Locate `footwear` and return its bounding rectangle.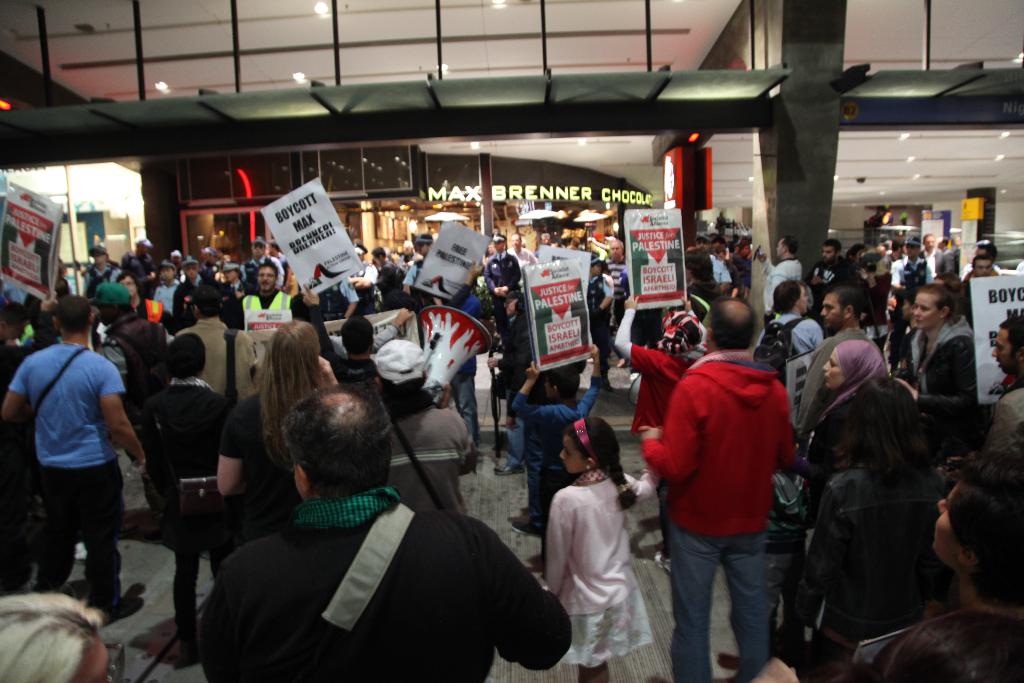
{"left": 53, "top": 577, "right": 90, "bottom": 600}.
